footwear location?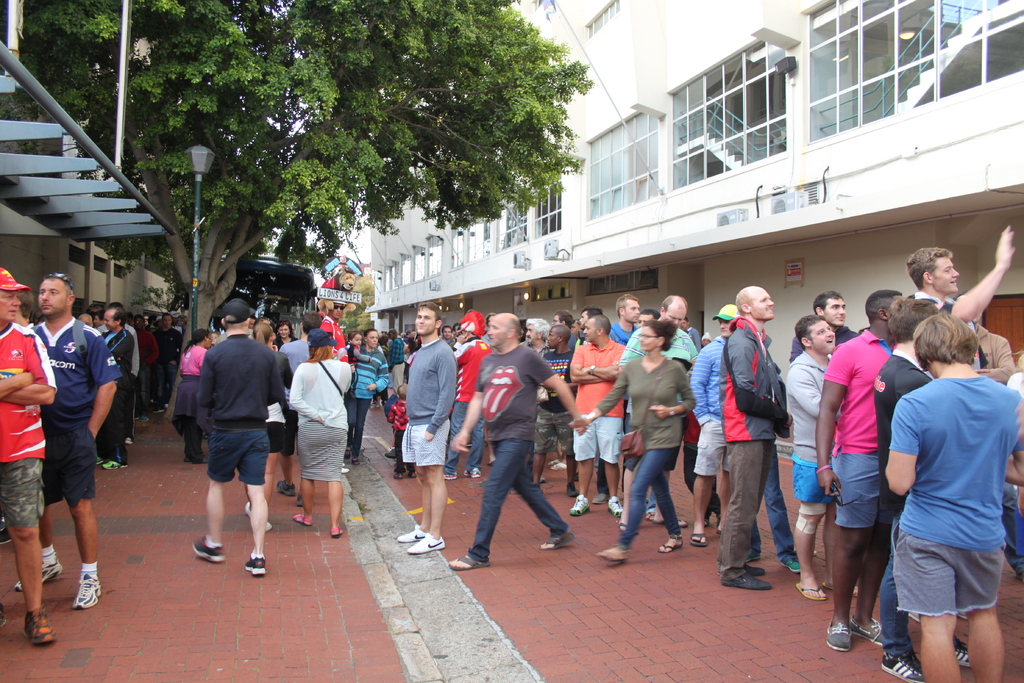
{"x1": 795, "y1": 576, "x2": 821, "y2": 601}
